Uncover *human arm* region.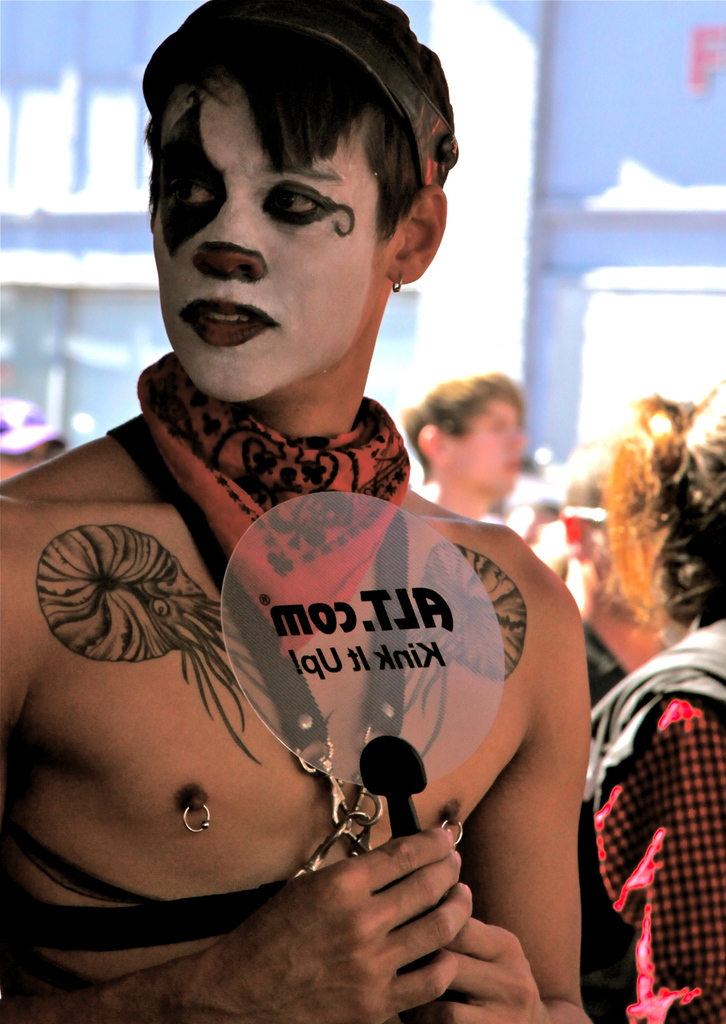
Uncovered: rect(427, 508, 606, 1009).
